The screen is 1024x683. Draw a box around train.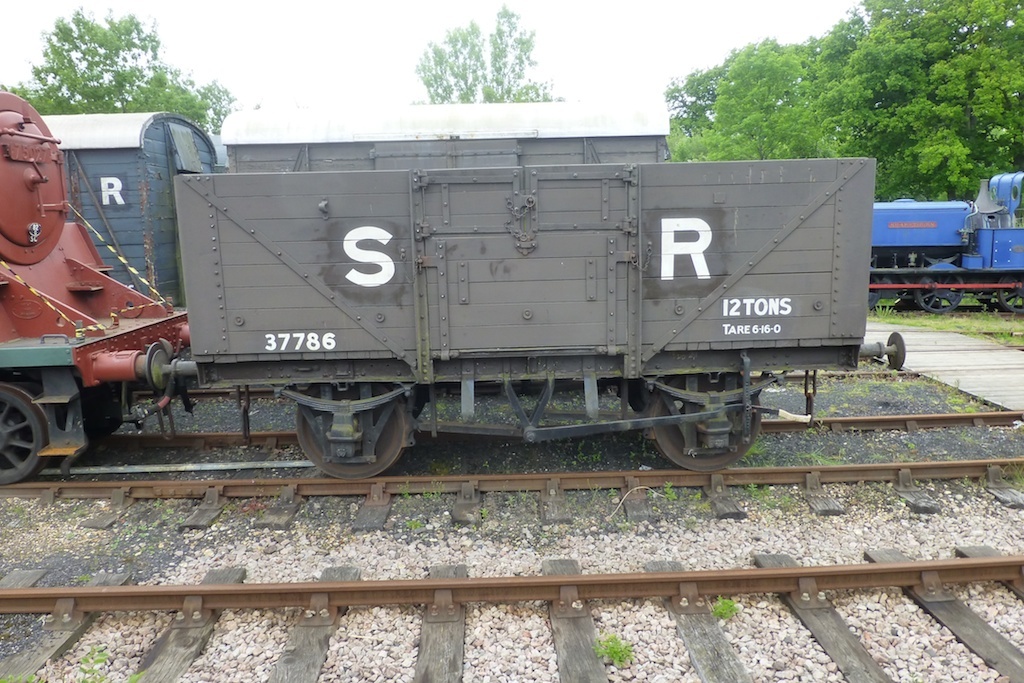
bbox(0, 91, 902, 490).
